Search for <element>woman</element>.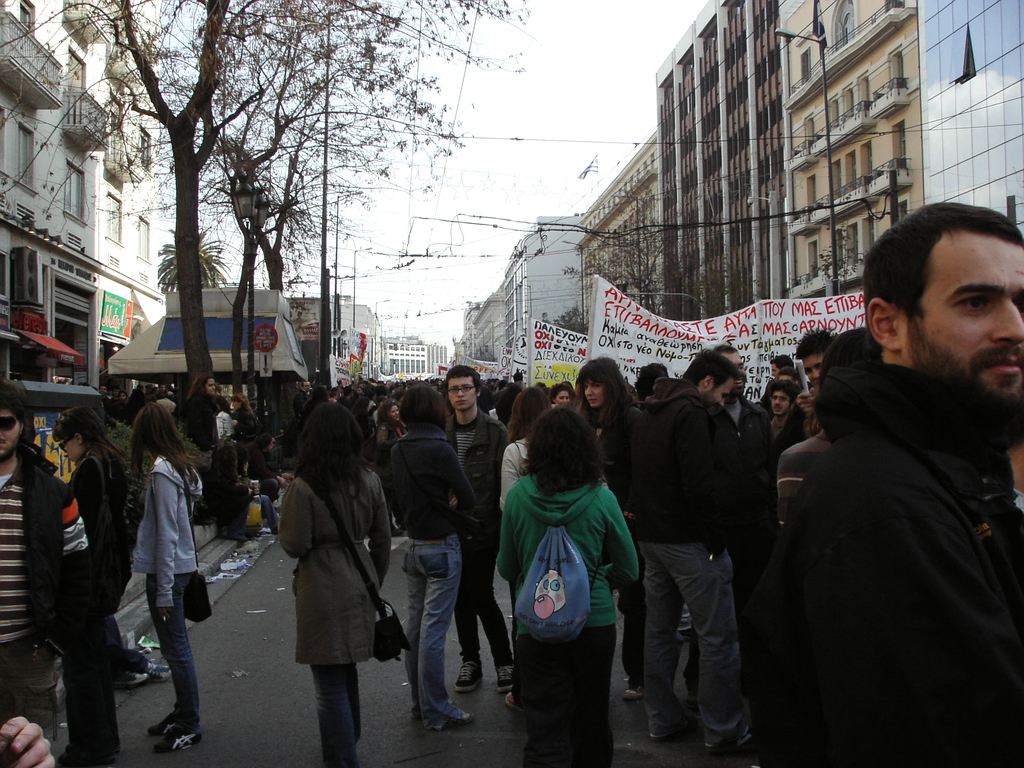
Found at bbox=[575, 356, 644, 707].
